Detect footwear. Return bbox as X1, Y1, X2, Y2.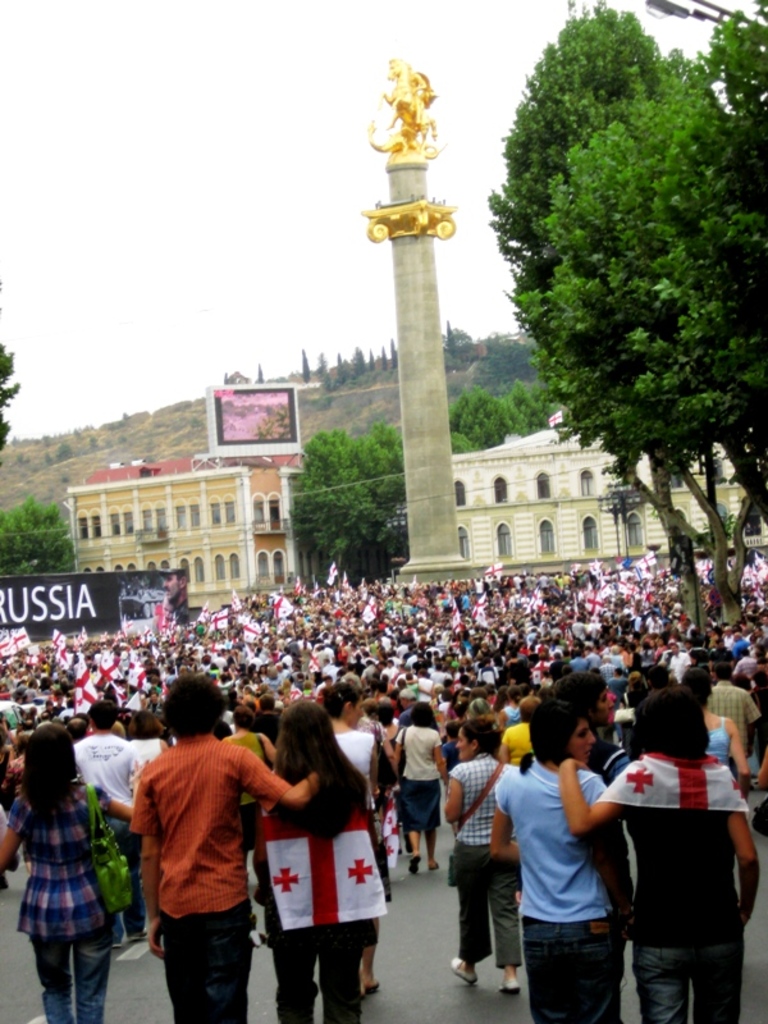
131, 933, 145, 942.
